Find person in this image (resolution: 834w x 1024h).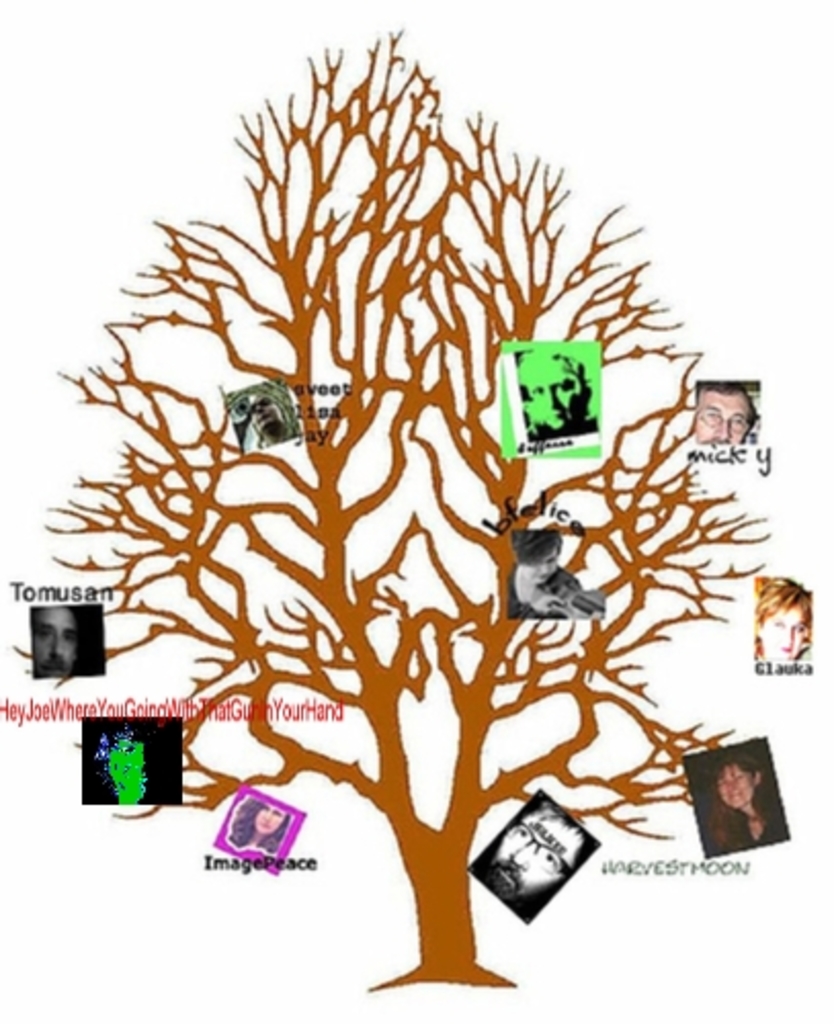
pyautogui.locateOnScreen(693, 383, 756, 449).
